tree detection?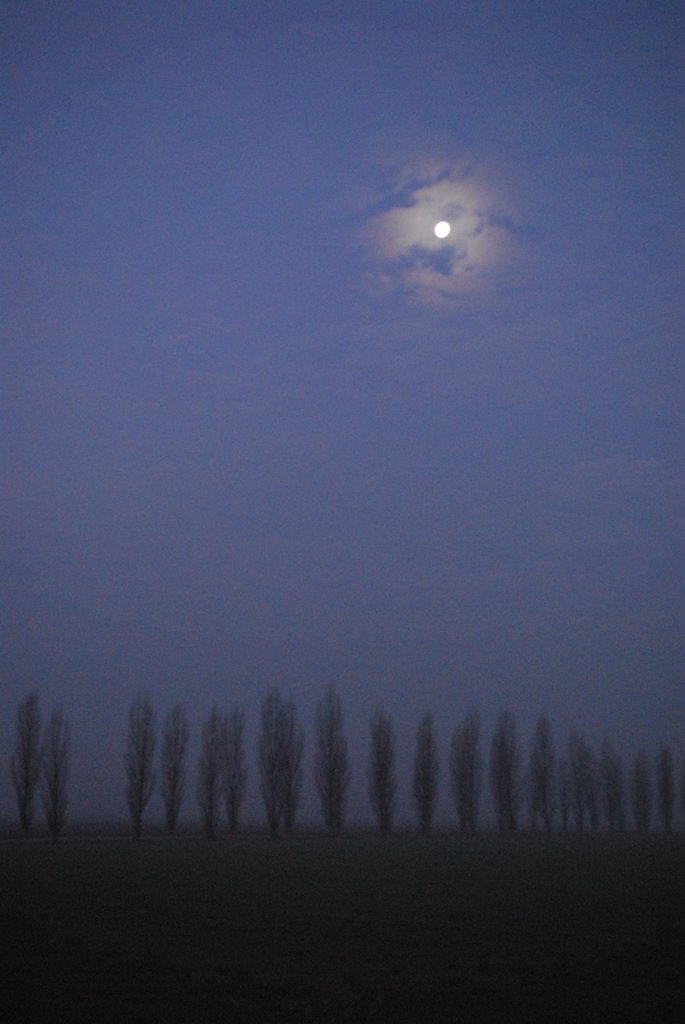
<box>448,719,478,842</box>
